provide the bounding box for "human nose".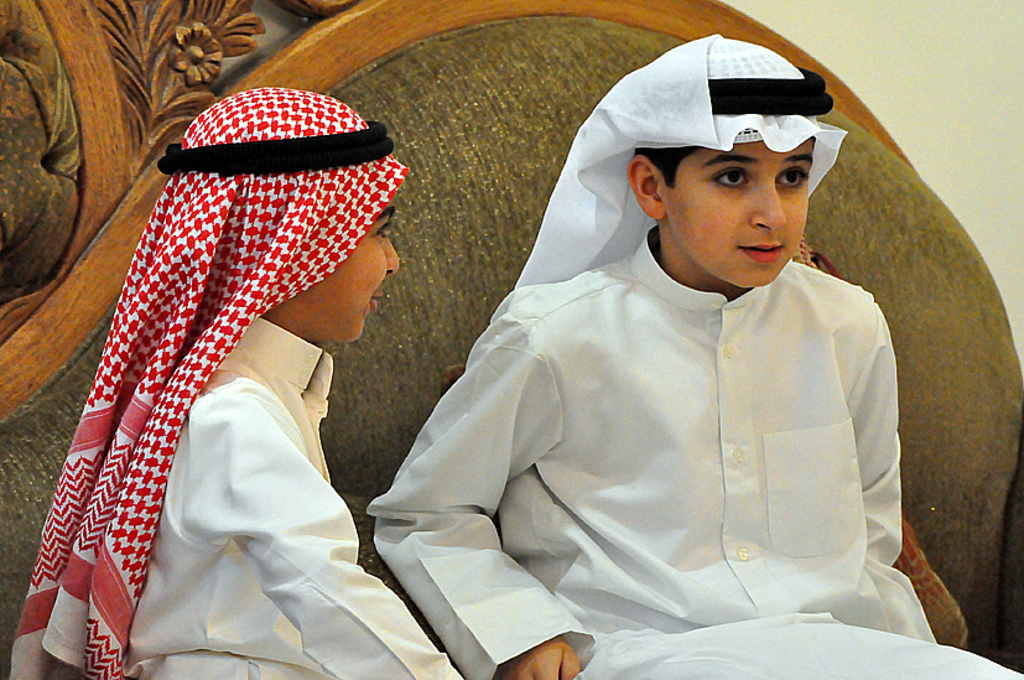
box=[384, 234, 400, 271].
